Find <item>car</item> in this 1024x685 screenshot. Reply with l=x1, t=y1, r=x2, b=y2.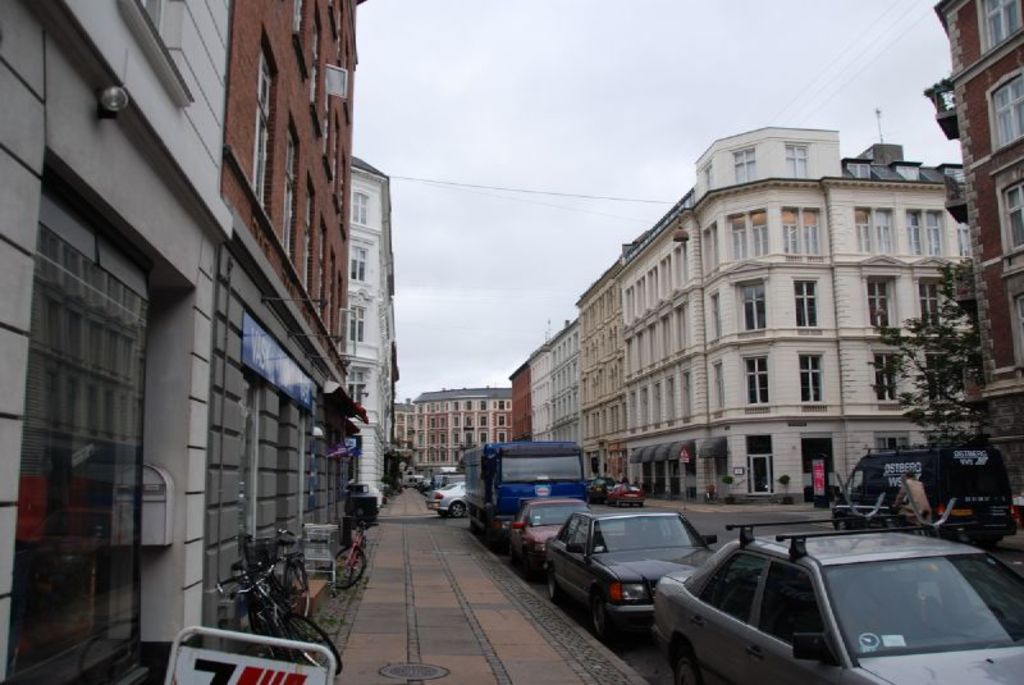
l=507, t=494, r=593, b=575.
